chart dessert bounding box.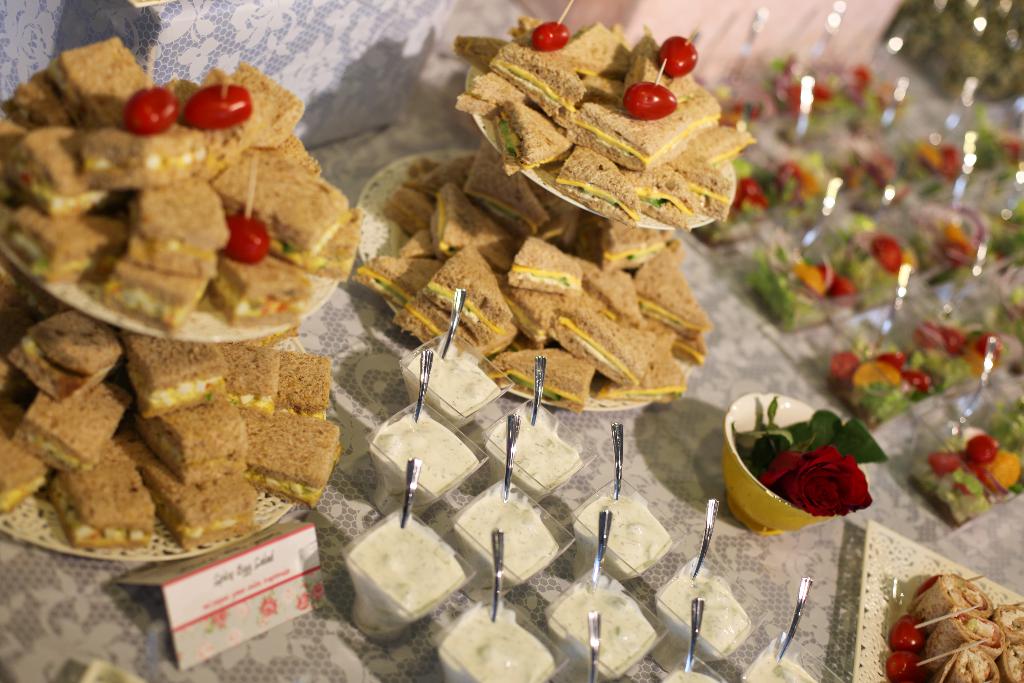
Charted: x1=660 y1=565 x2=758 y2=661.
